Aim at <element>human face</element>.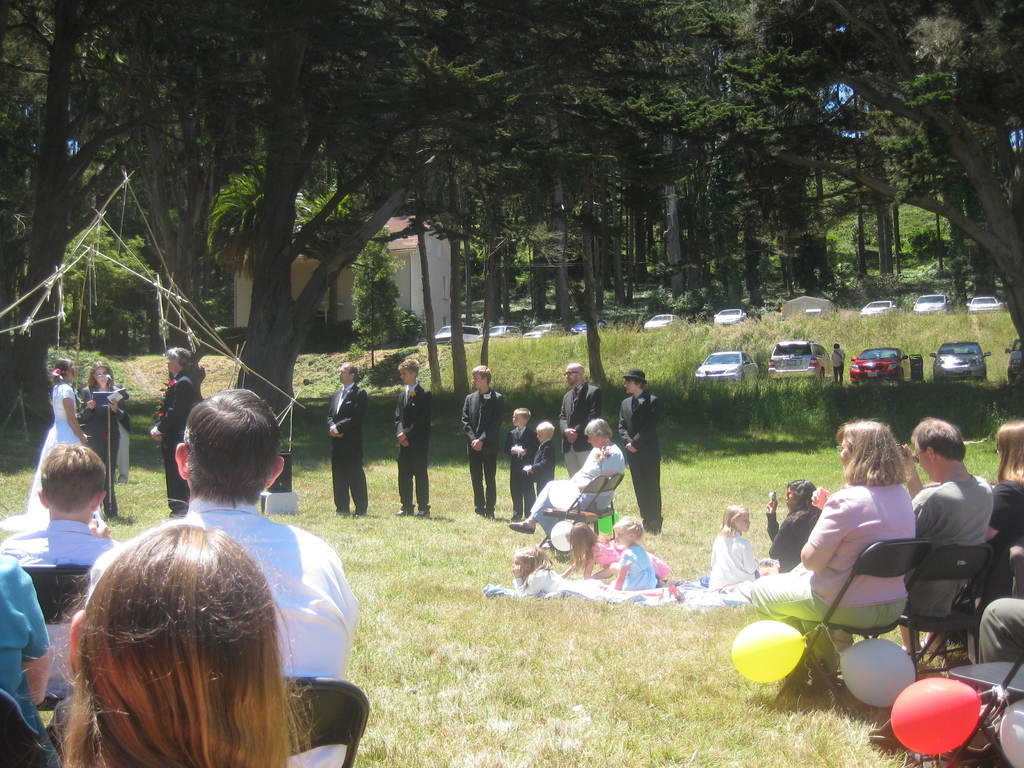
Aimed at 835 437 852 474.
